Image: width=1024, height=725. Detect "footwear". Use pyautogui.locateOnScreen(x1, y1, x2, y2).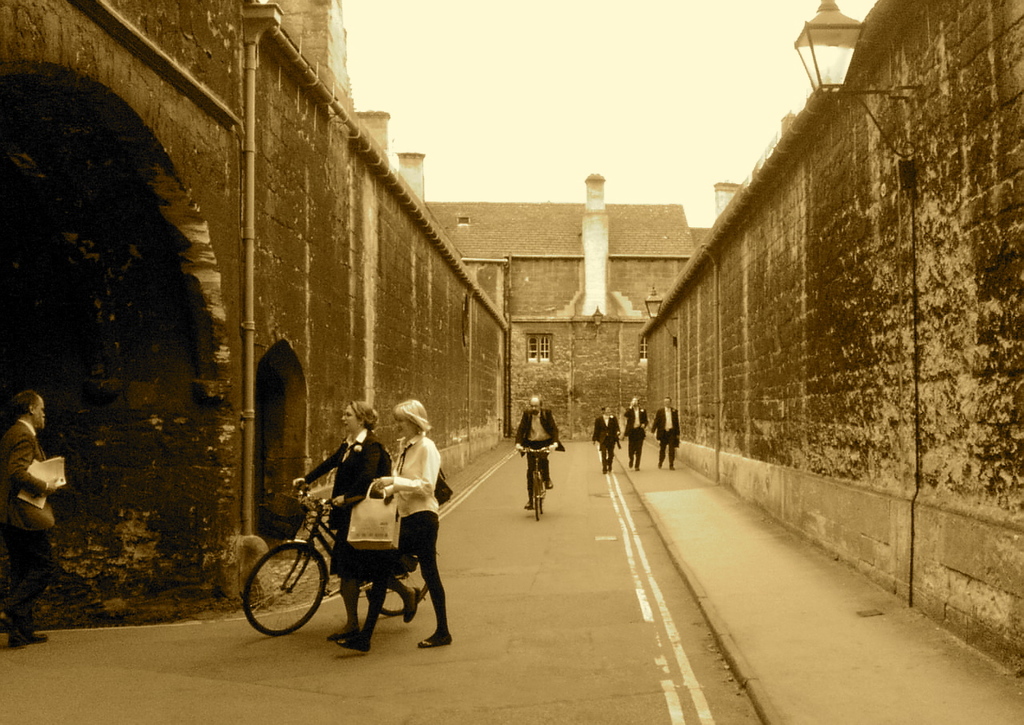
pyautogui.locateOnScreen(401, 581, 418, 623).
